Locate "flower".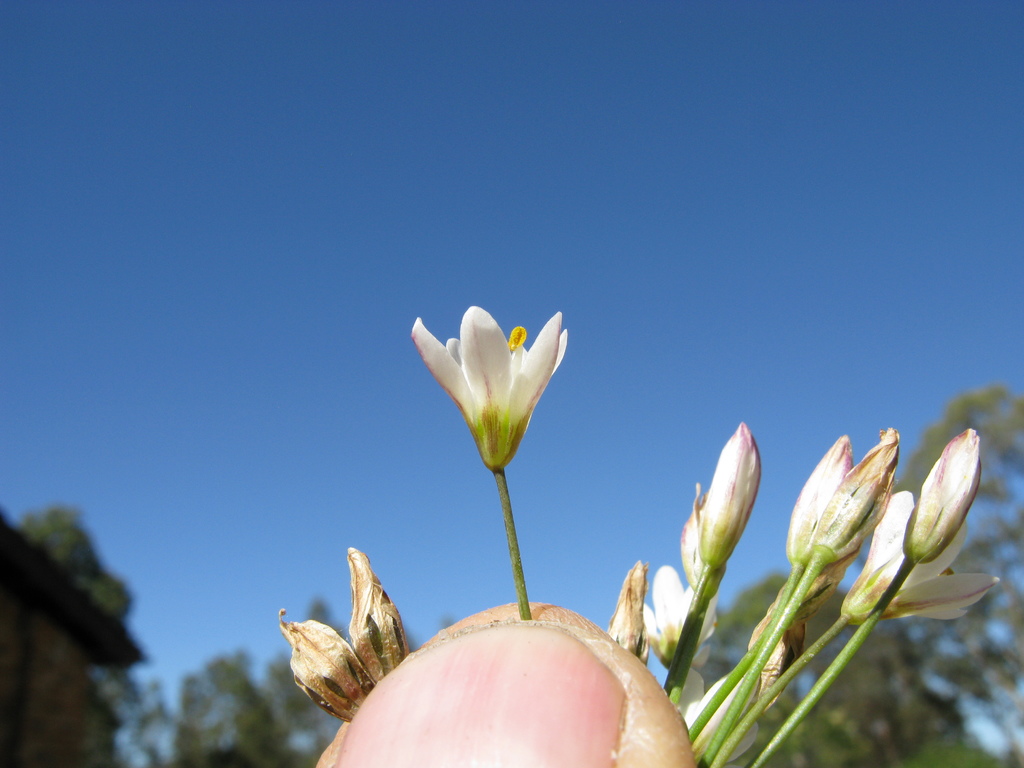
Bounding box: locate(350, 546, 408, 680).
